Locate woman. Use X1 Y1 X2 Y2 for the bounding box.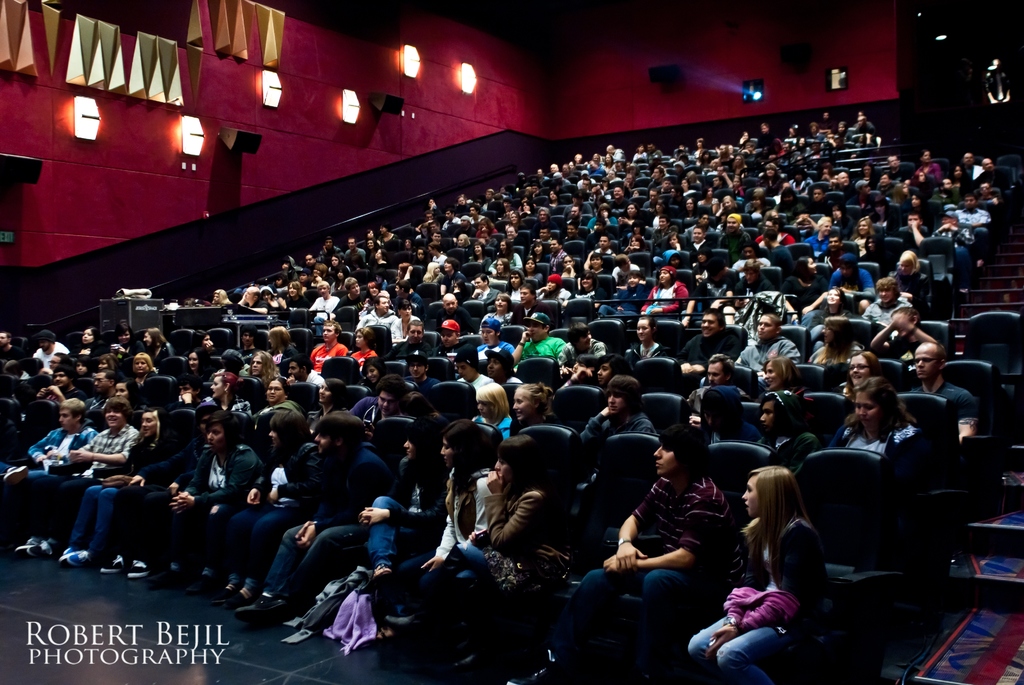
346 324 376 365.
